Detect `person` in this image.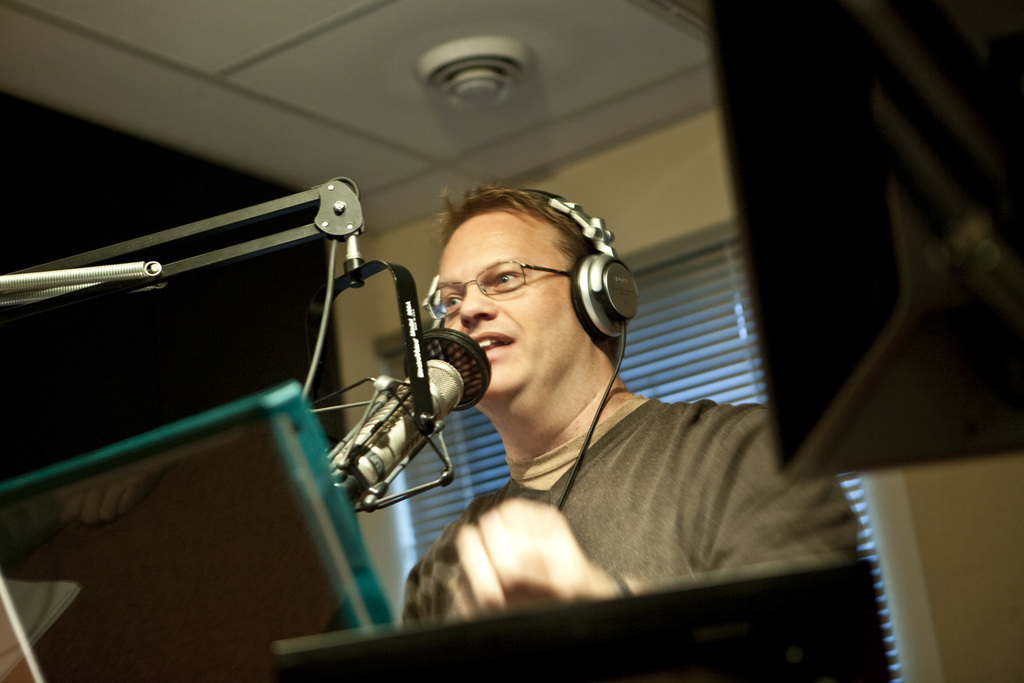
Detection: l=322, t=166, r=832, b=636.
